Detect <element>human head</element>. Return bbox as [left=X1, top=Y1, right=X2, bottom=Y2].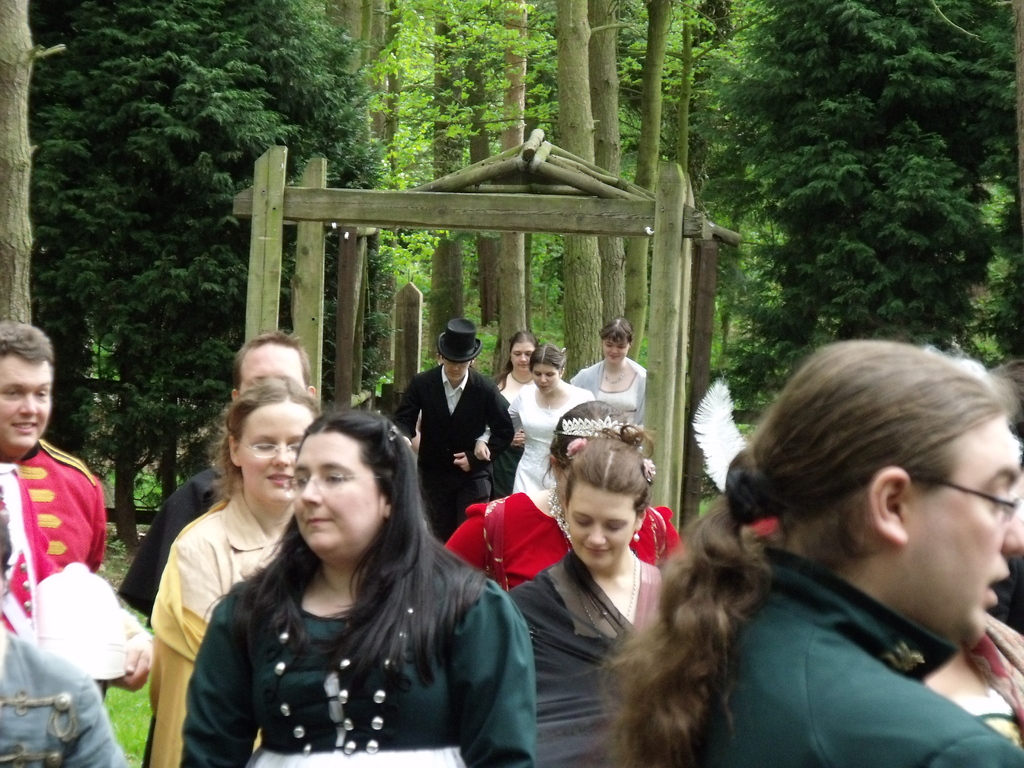
[left=230, top=328, right=319, bottom=403].
